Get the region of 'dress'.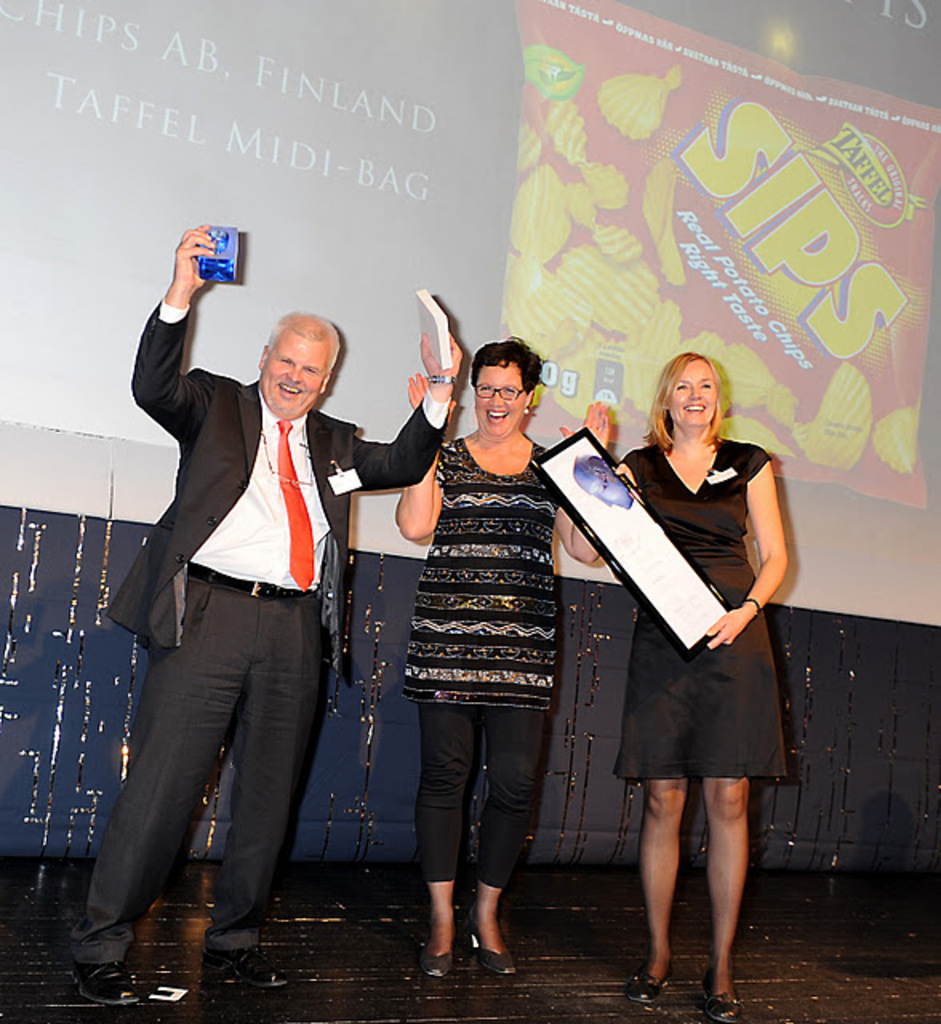
pyautogui.locateOnScreen(613, 435, 789, 784).
